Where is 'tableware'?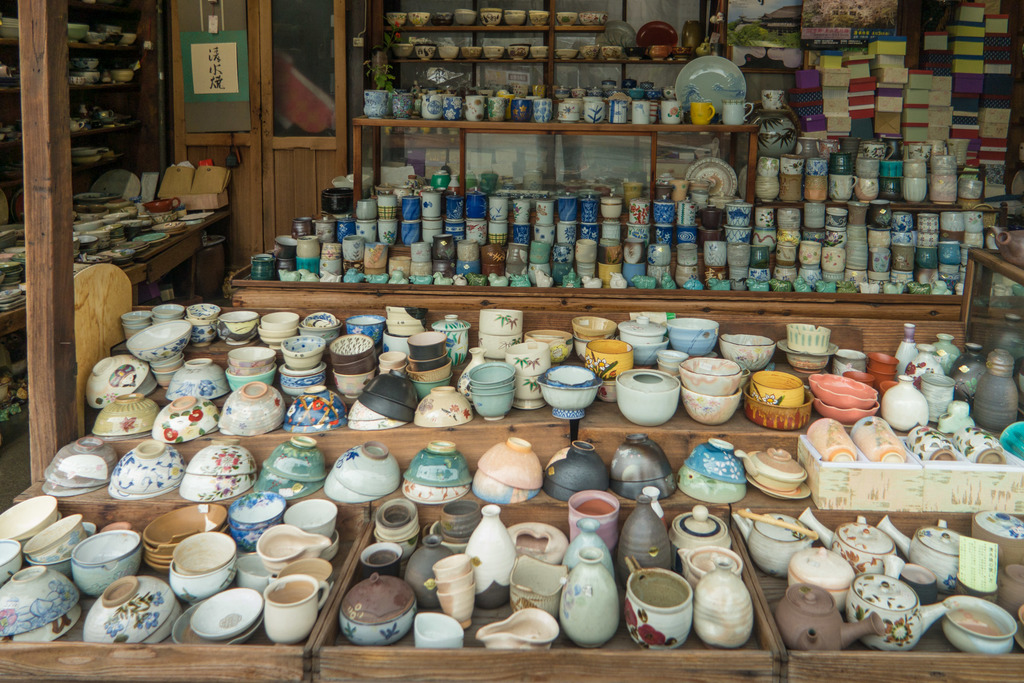
left=750, top=230, right=776, bottom=254.
